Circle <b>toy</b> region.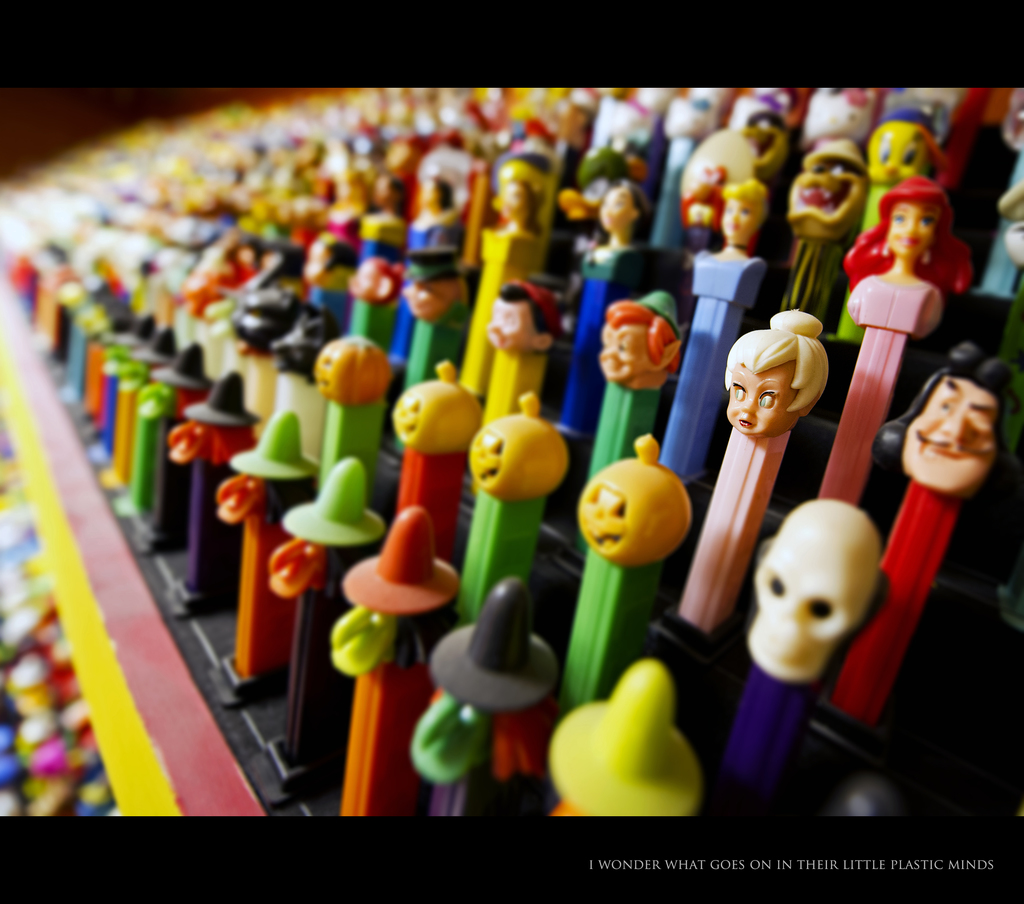
Region: Rect(708, 476, 945, 779).
